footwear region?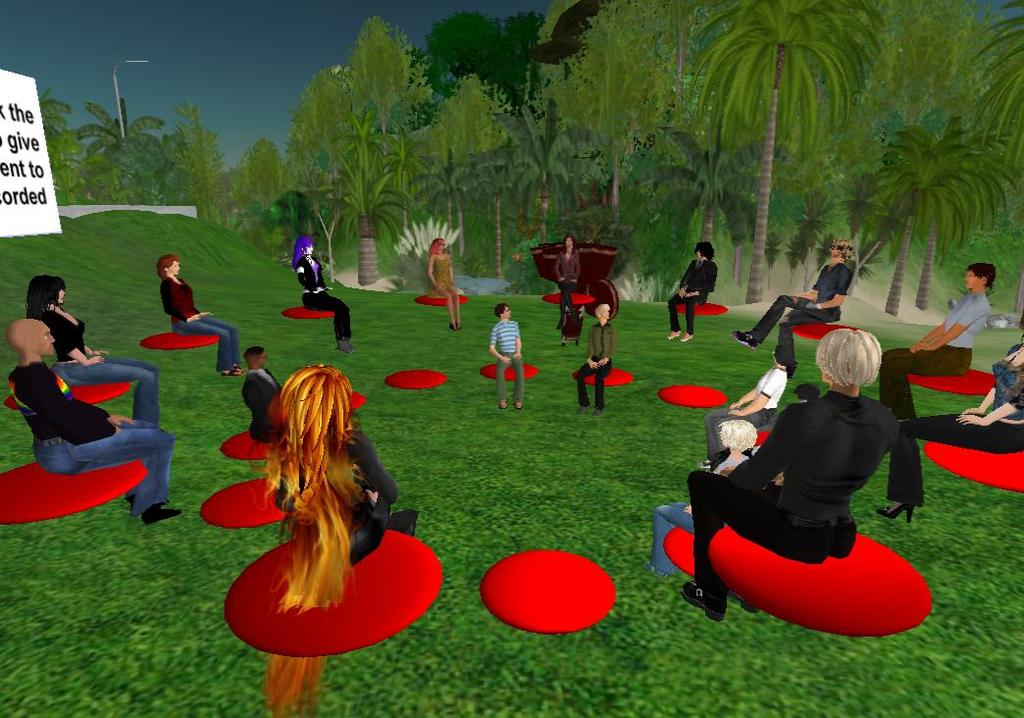
(x1=562, y1=340, x2=564, y2=345)
